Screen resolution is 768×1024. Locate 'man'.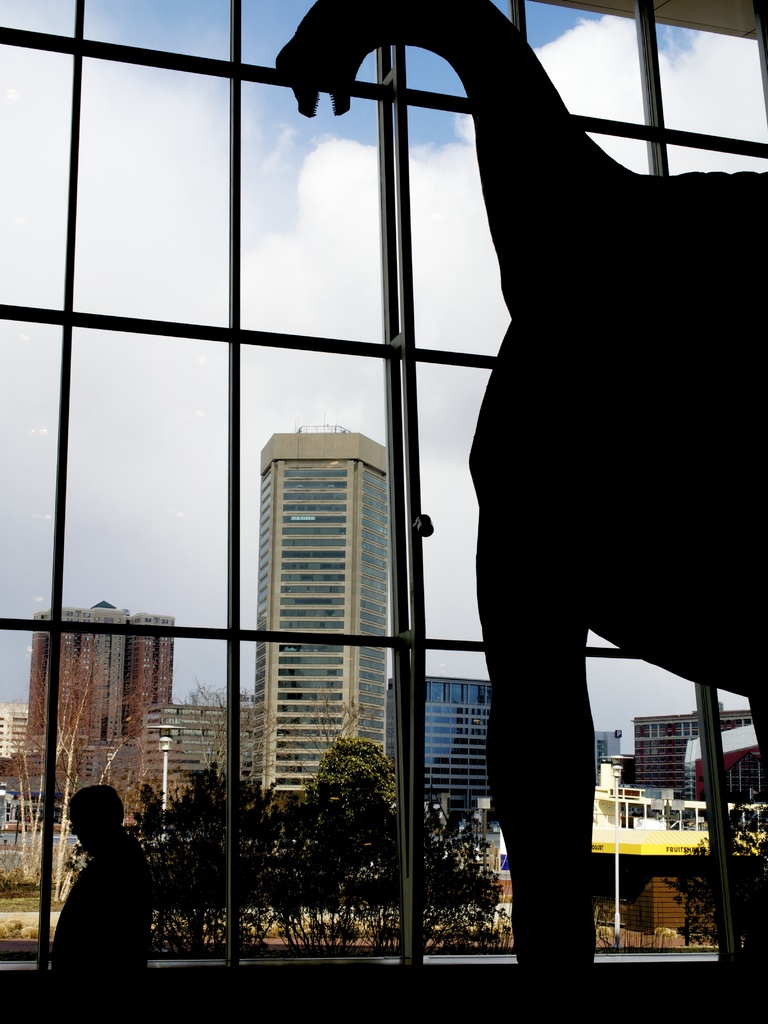
pyautogui.locateOnScreen(48, 787, 154, 1023).
